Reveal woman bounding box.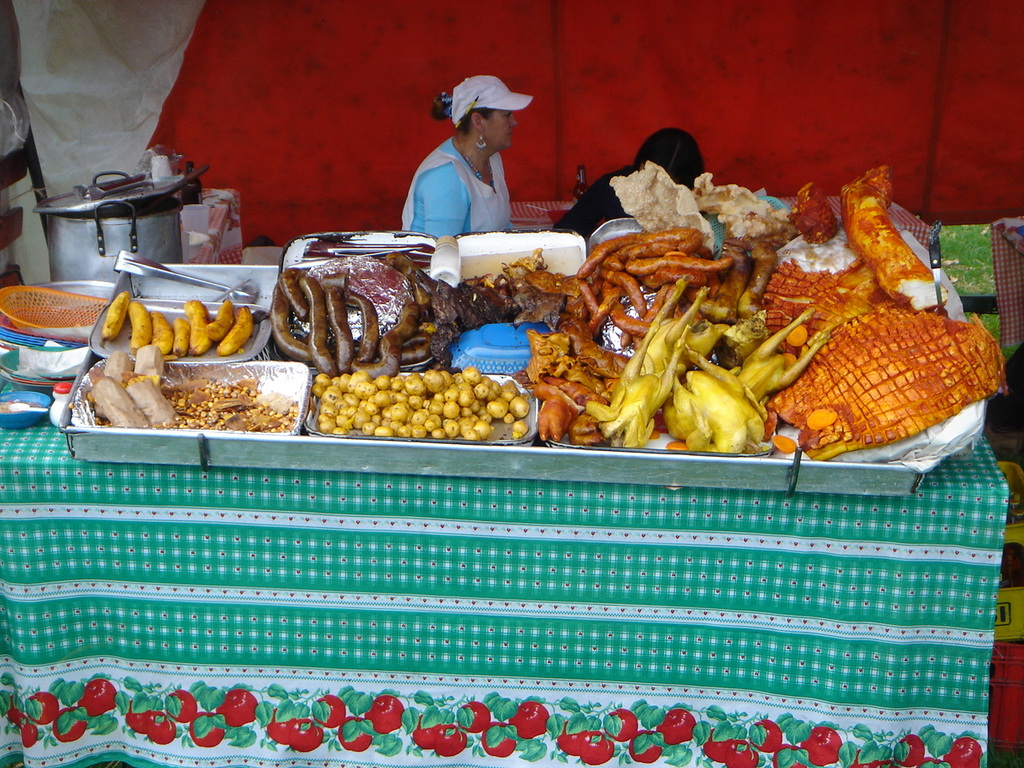
Revealed: left=398, top=74, right=536, bottom=239.
